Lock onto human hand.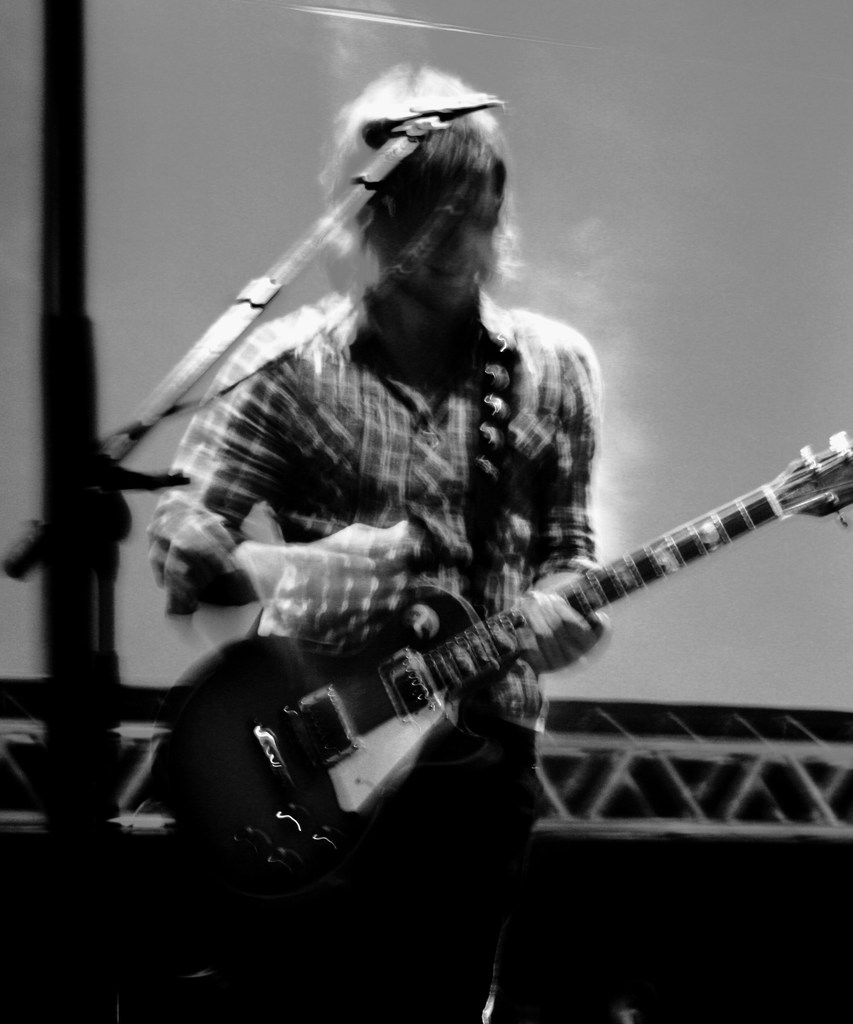
Locked: locate(507, 572, 616, 673).
